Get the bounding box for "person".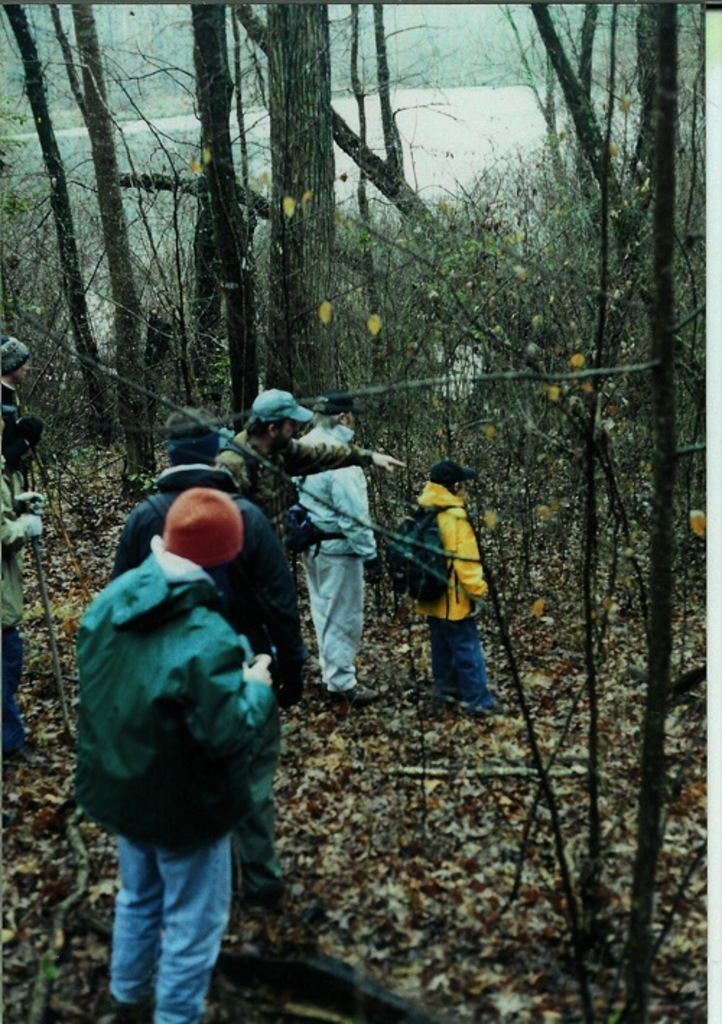
x1=297, y1=402, x2=391, y2=702.
